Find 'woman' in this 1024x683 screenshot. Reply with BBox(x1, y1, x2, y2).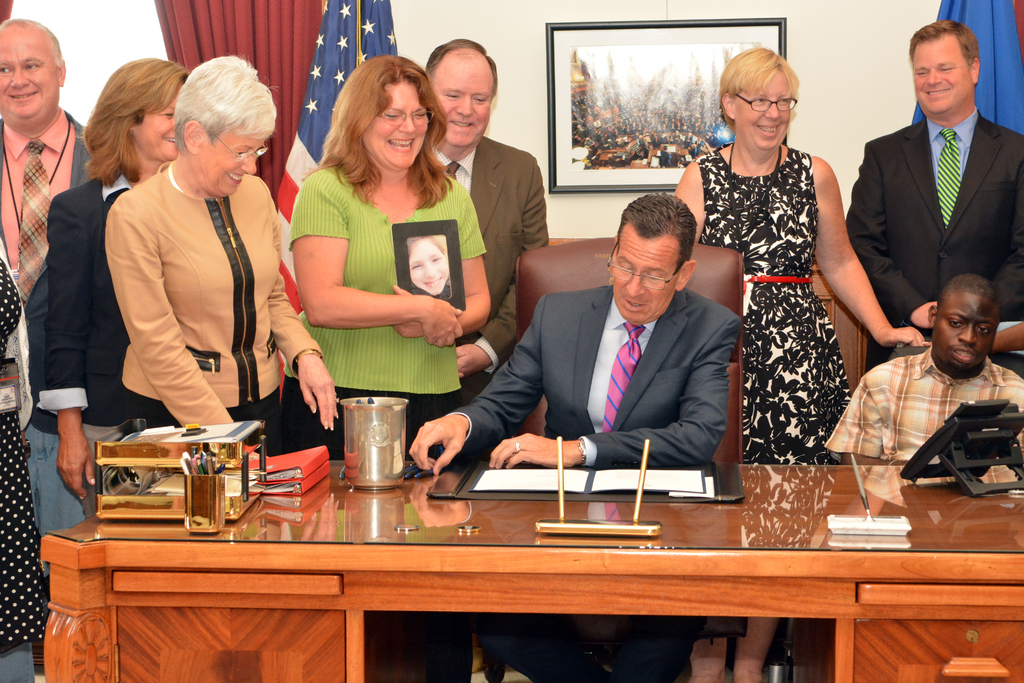
BBox(33, 55, 183, 518).
